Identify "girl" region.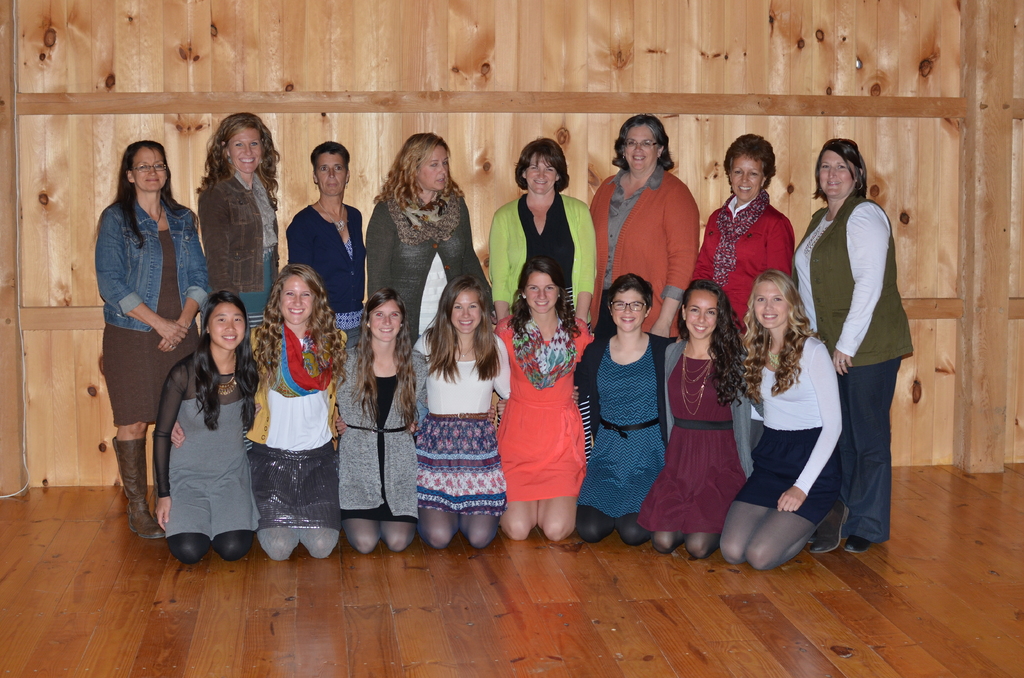
Region: bbox=(389, 263, 515, 554).
